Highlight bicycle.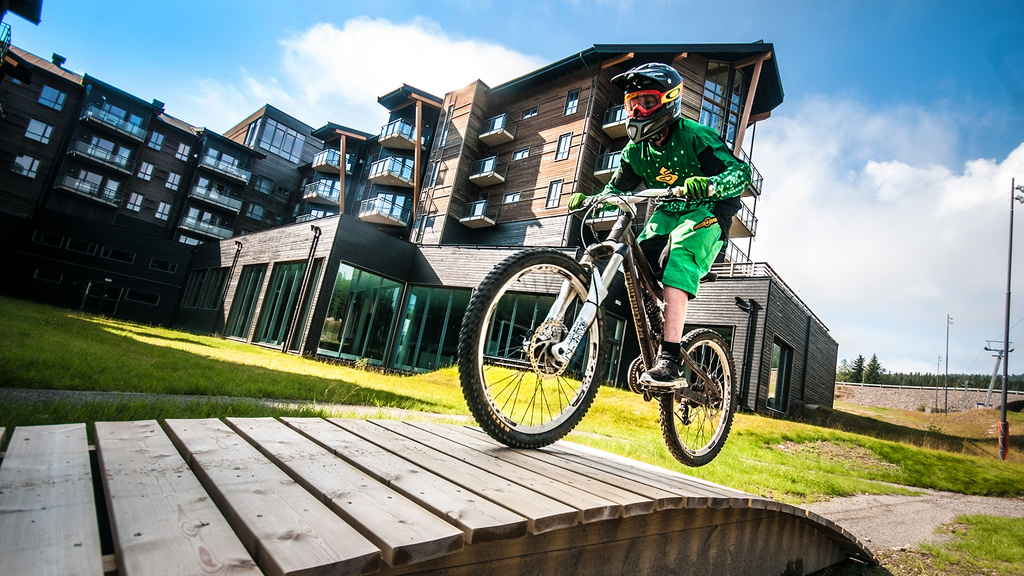
Highlighted region: box=[456, 182, 732, 448].
